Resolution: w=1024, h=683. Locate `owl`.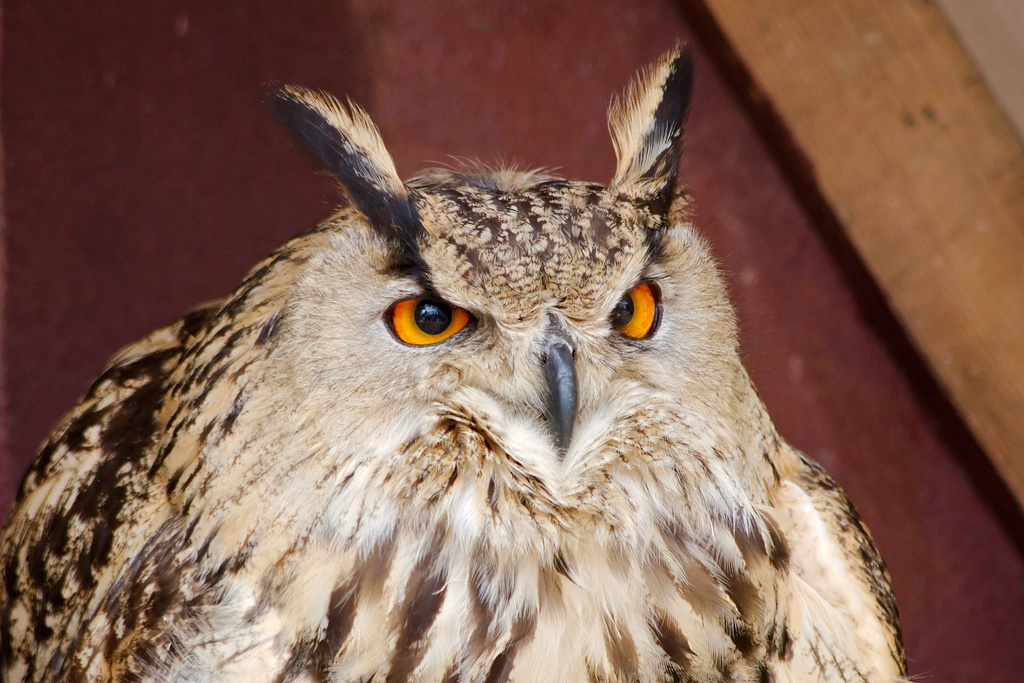
<bbox>7, 44, 954, 682</bbox>.
